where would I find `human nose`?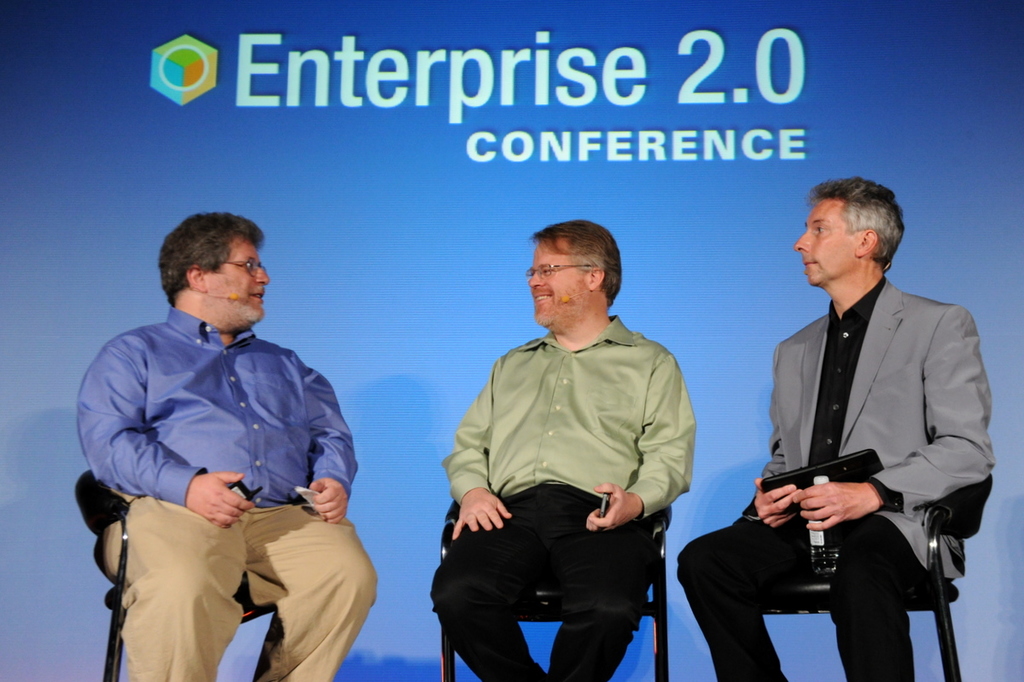
At 529,272,544,291.
